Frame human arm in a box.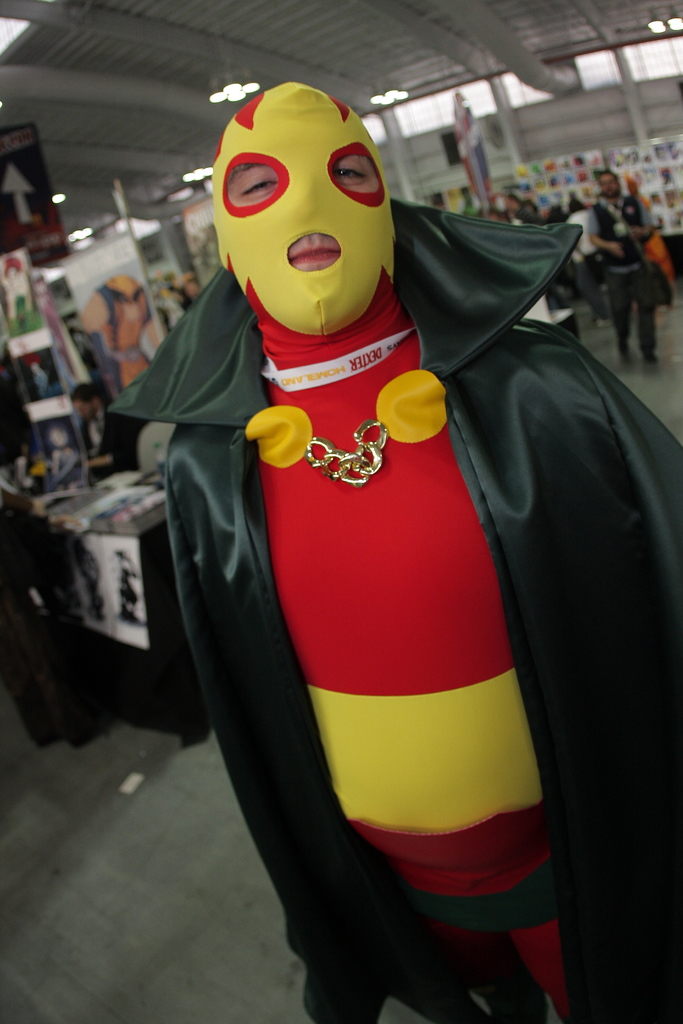
left=589, top=209, right=623, bottom=256.
